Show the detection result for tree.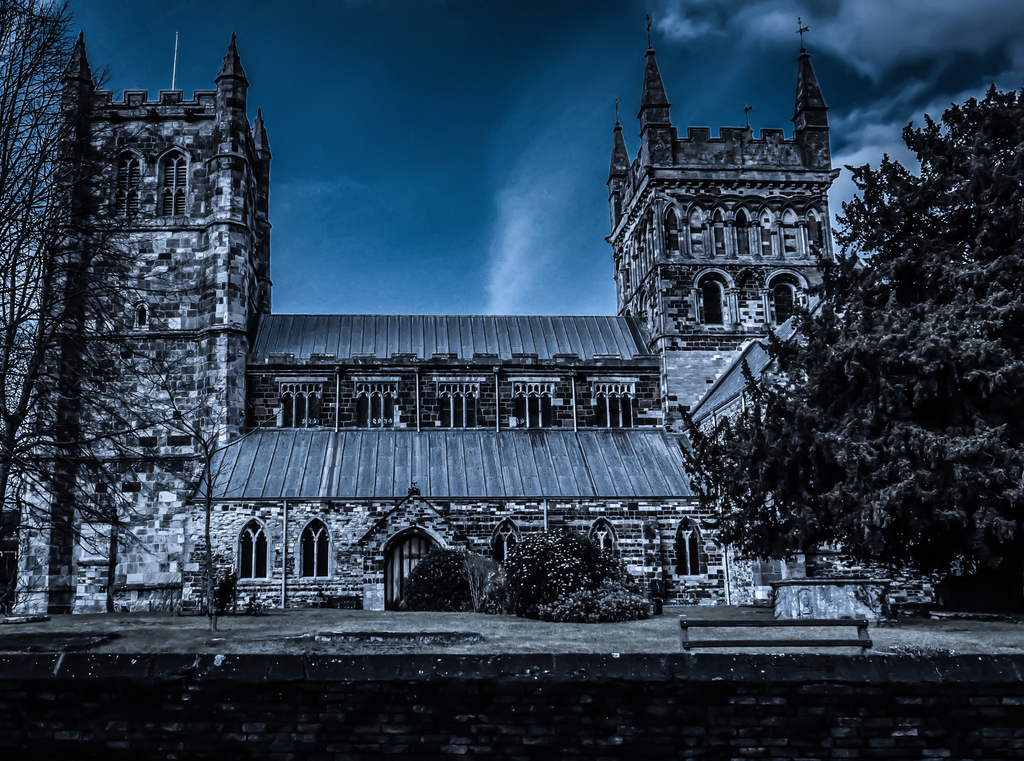
158 361 287 634.
